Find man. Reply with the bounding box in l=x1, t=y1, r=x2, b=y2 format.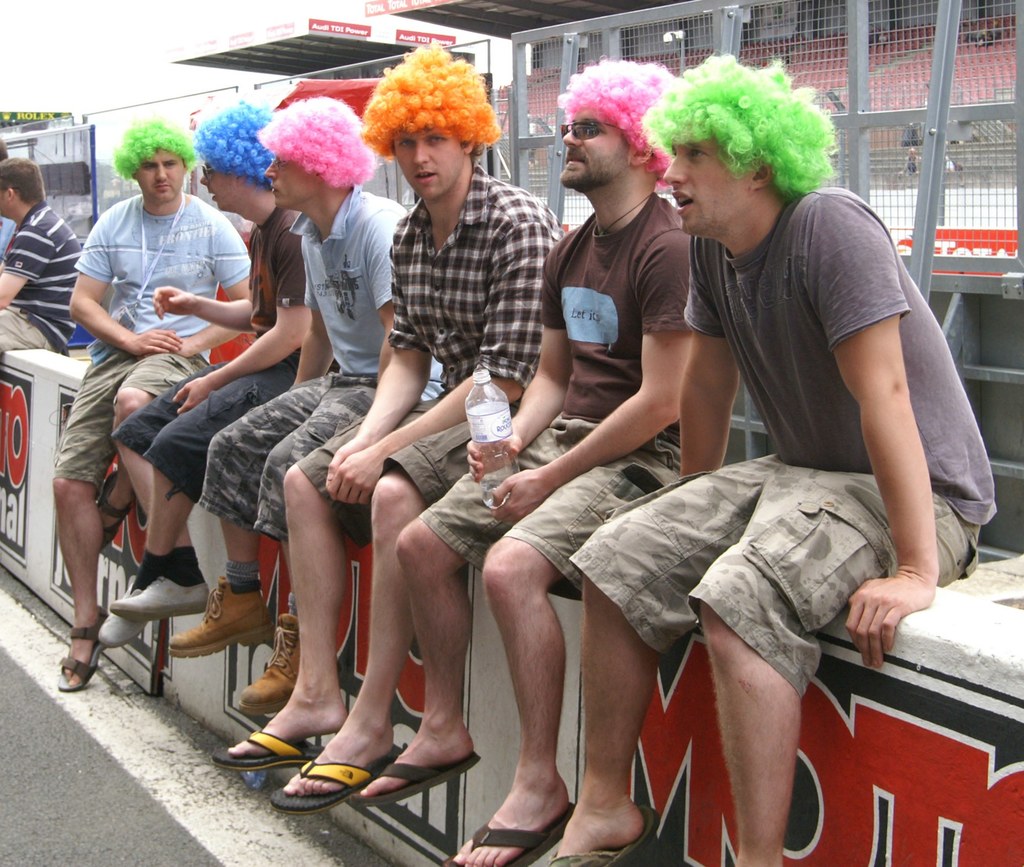
l=52, t=118, r=259, b=705.
